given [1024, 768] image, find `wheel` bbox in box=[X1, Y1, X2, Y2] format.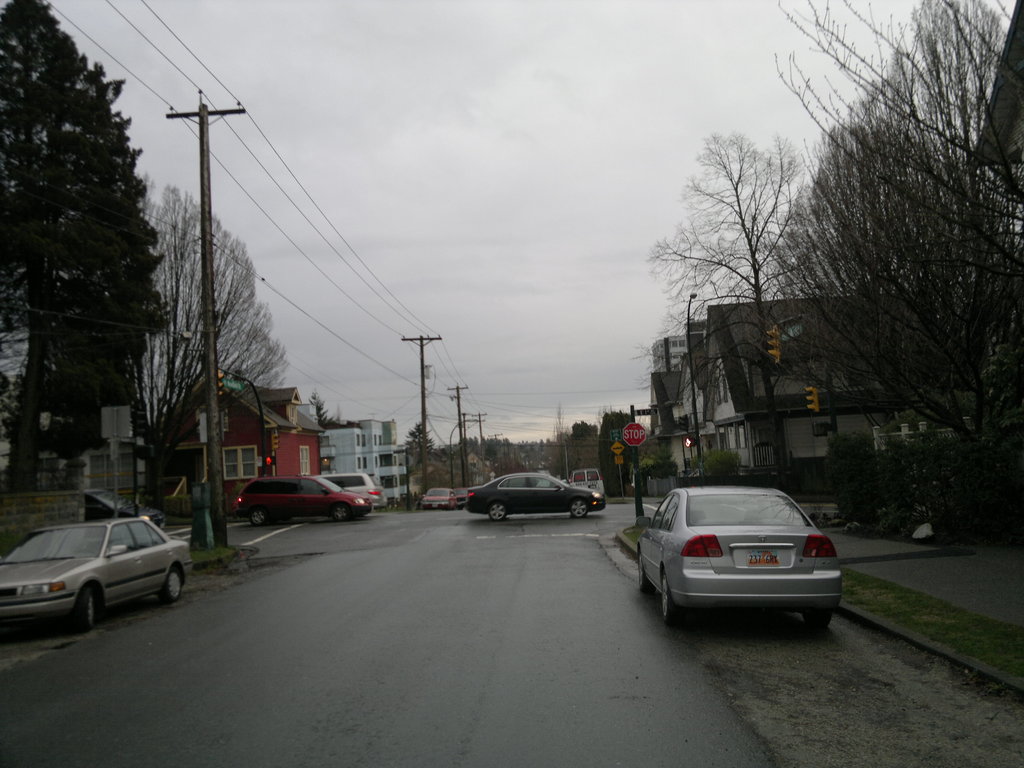
box=[805, 613, 830, 629].
